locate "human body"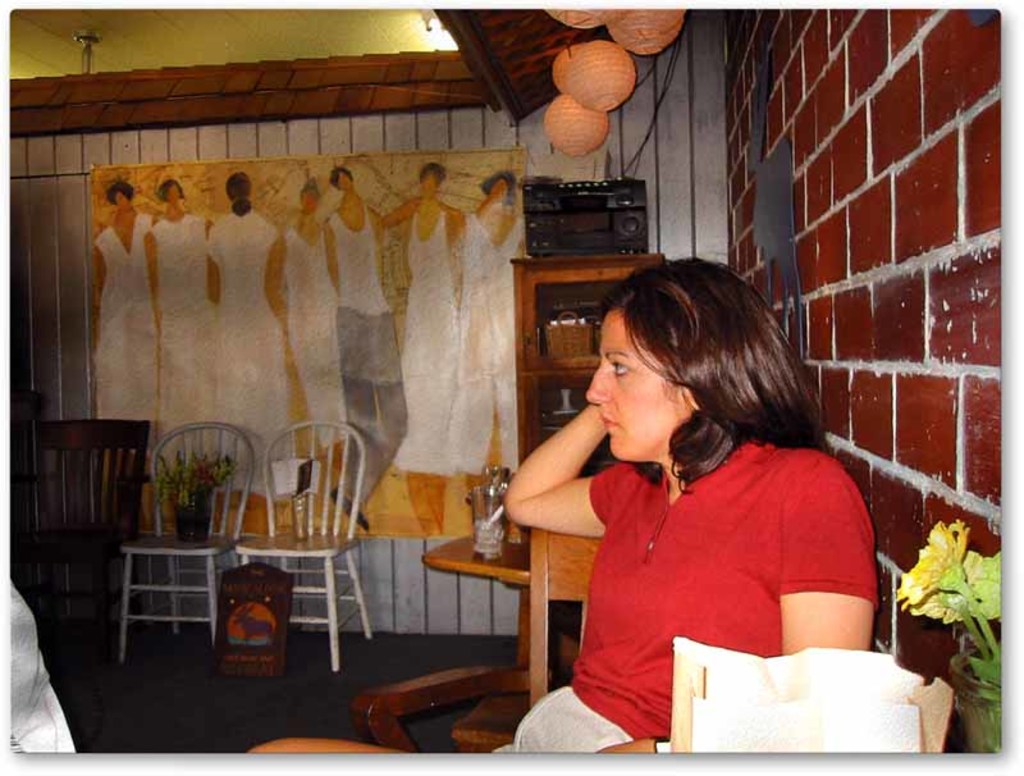
box=[485, 265, 868, 775]
